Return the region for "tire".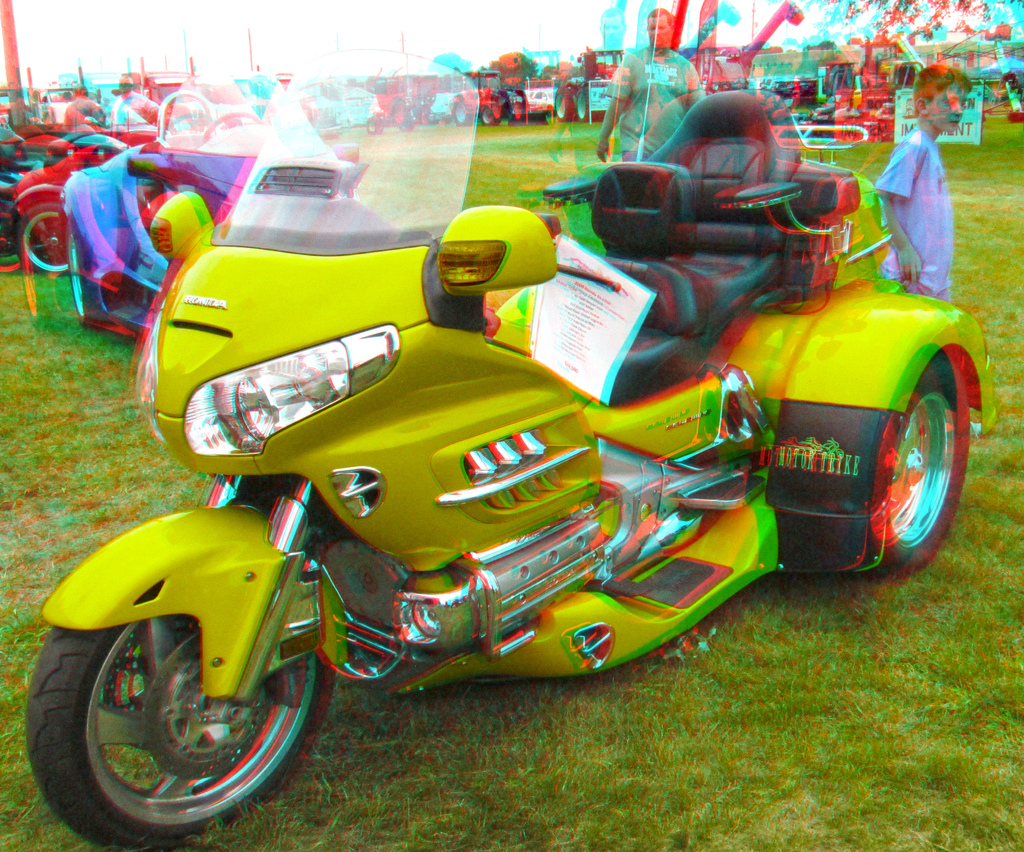
(x1=574, y1=87, x2=593, y2=122).
